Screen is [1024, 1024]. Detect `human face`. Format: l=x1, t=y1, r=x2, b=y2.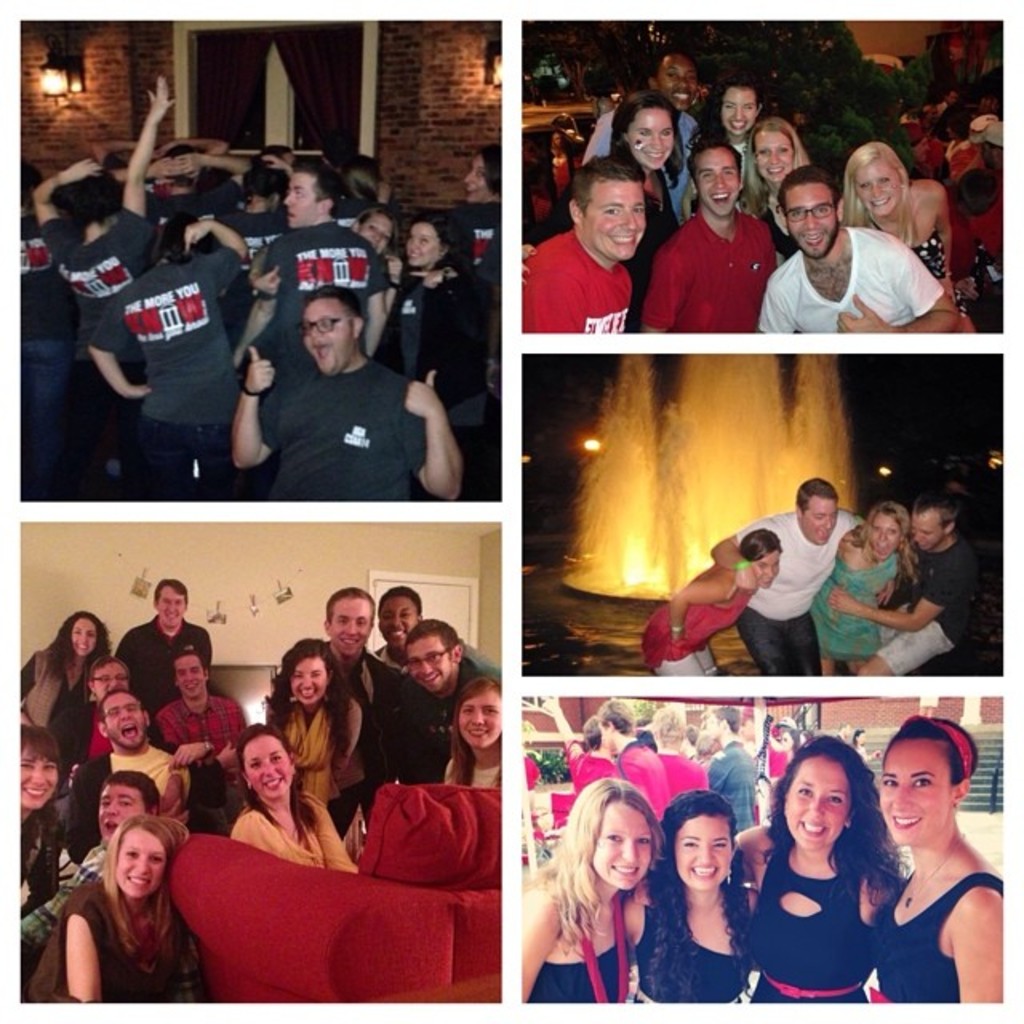
l=662, t=59, r=696, b=109.
